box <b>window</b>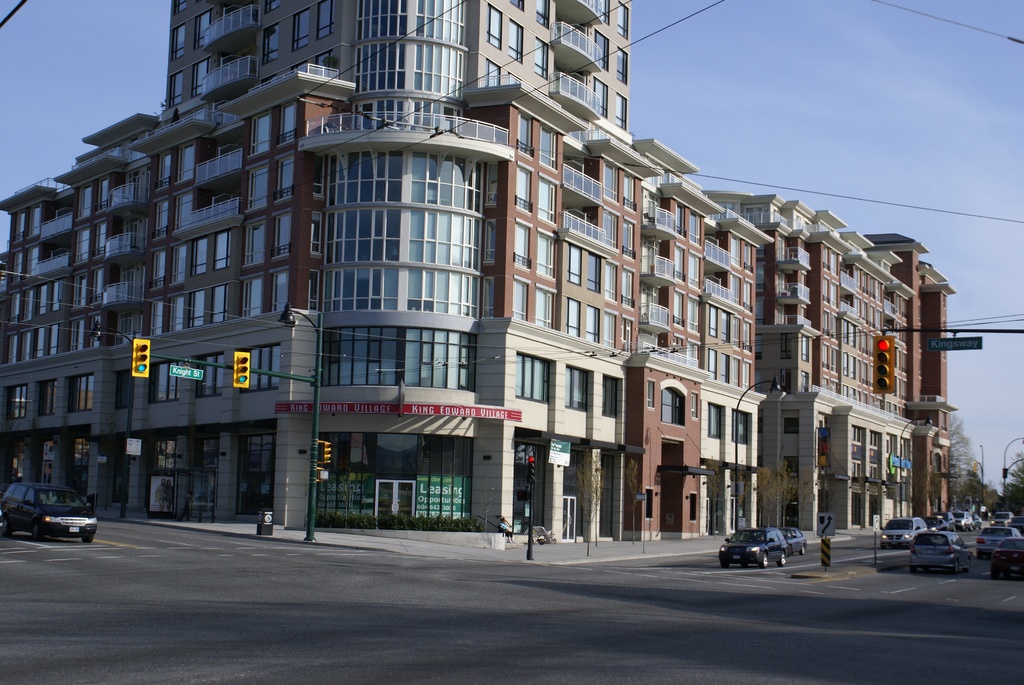
select_region(679, 203, 685, 235)
